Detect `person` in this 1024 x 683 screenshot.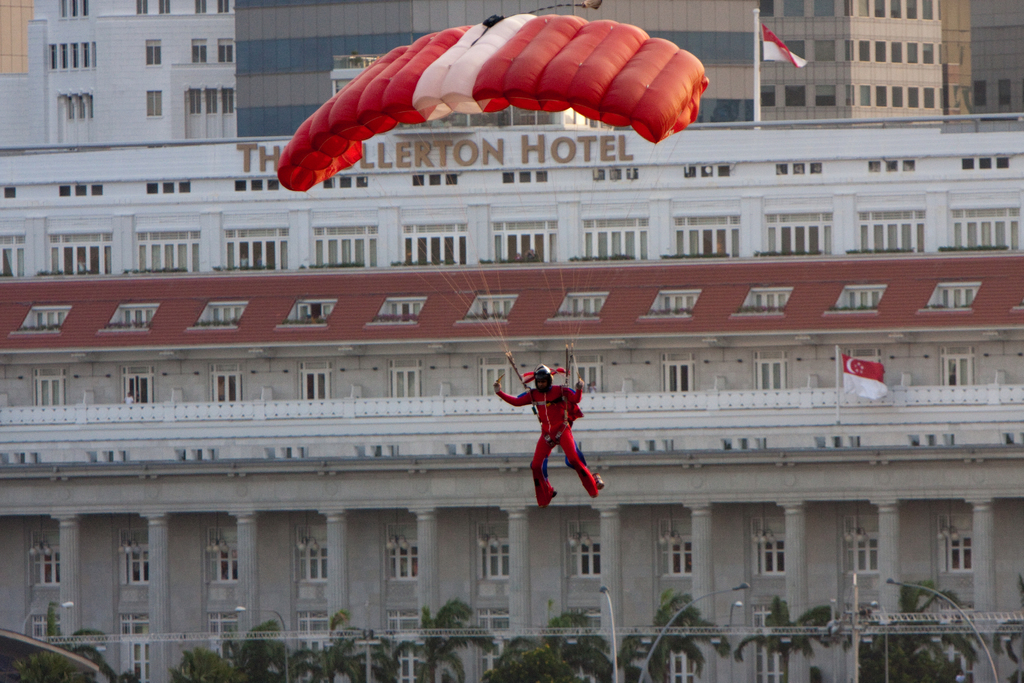
Detection: 508:351:605:510.
